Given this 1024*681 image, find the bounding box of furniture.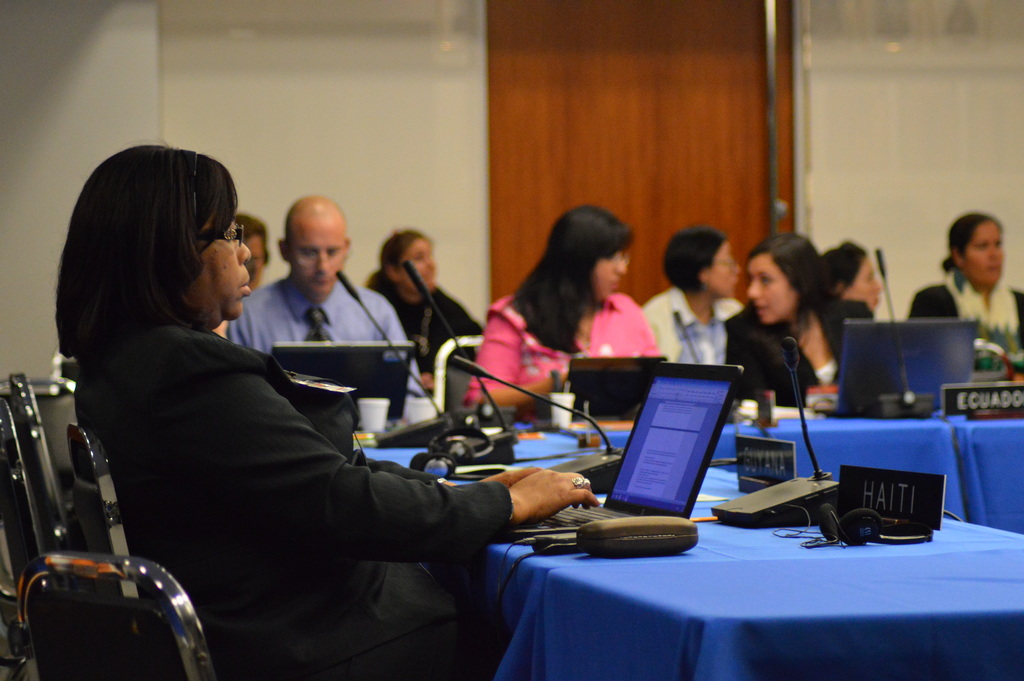
region(431, 335, 484, 419).
